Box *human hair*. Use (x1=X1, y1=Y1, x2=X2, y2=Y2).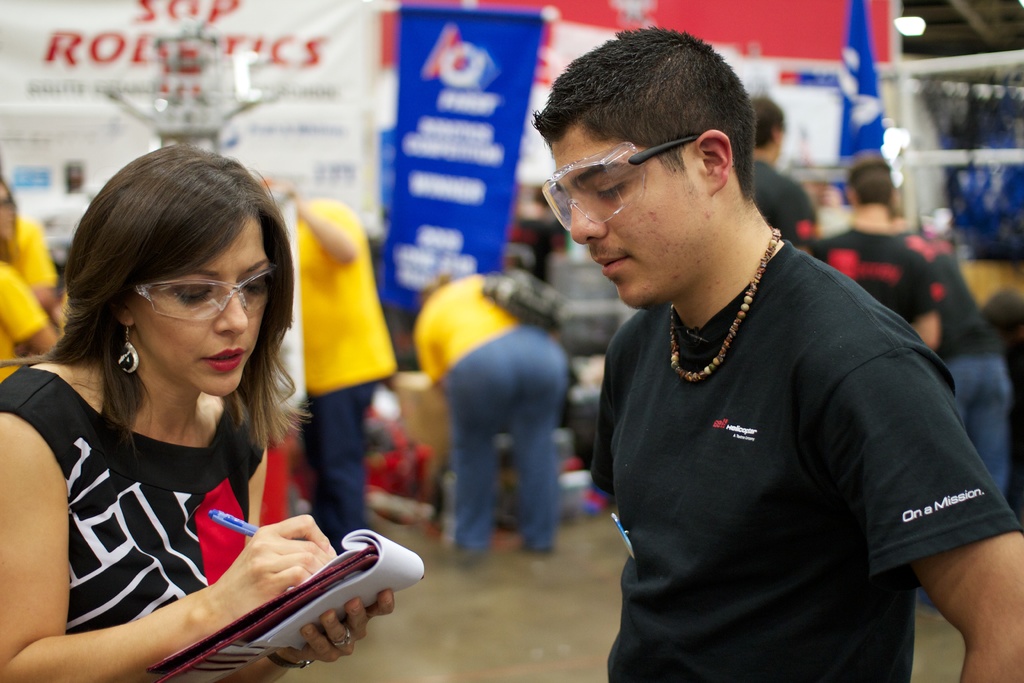
(x1=751, y1=97, x2=786, y2=154).
